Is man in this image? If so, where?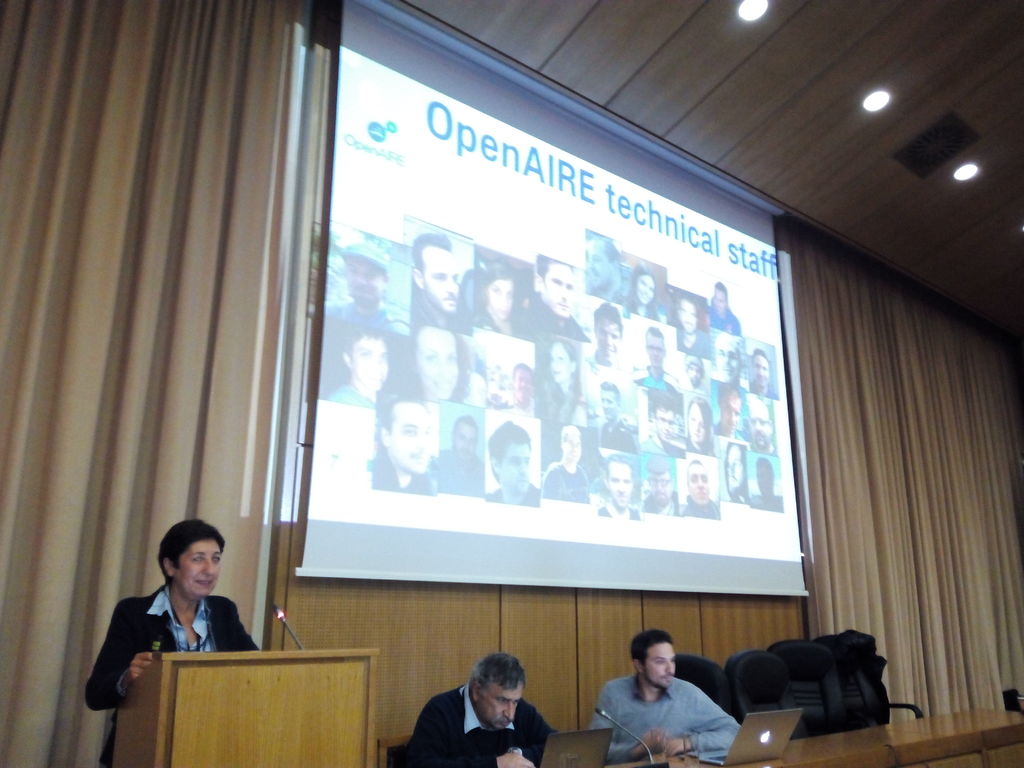
Yes, at x1=582 y1=292 x2=627 y2=369.
